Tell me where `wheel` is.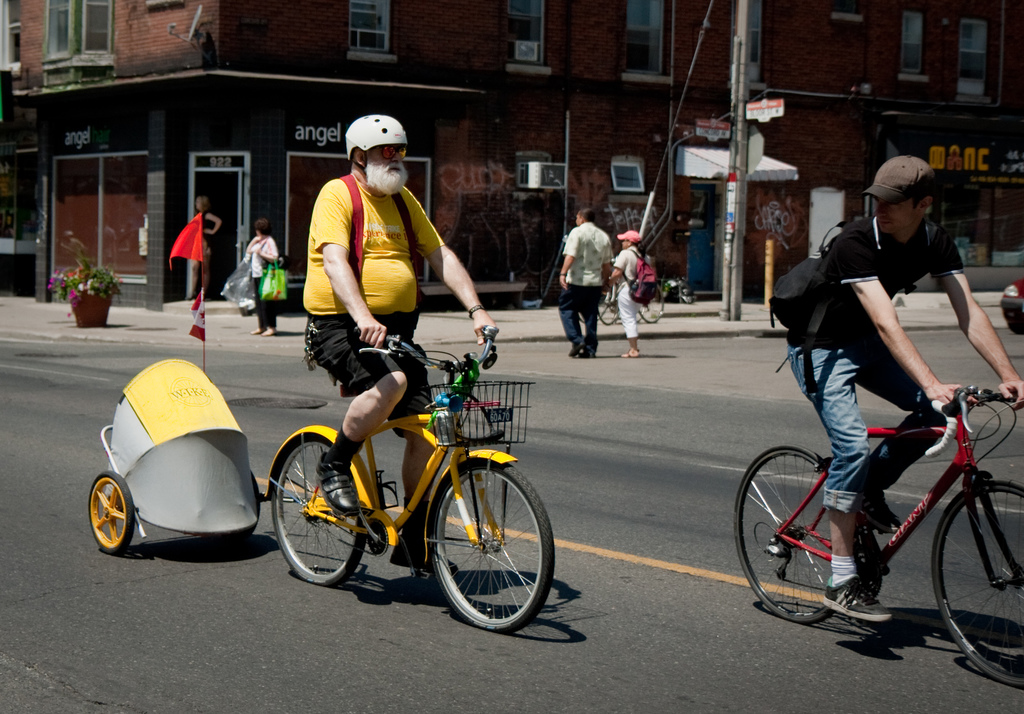
`wheel` is at box=[927, 488, 1023, 687].
